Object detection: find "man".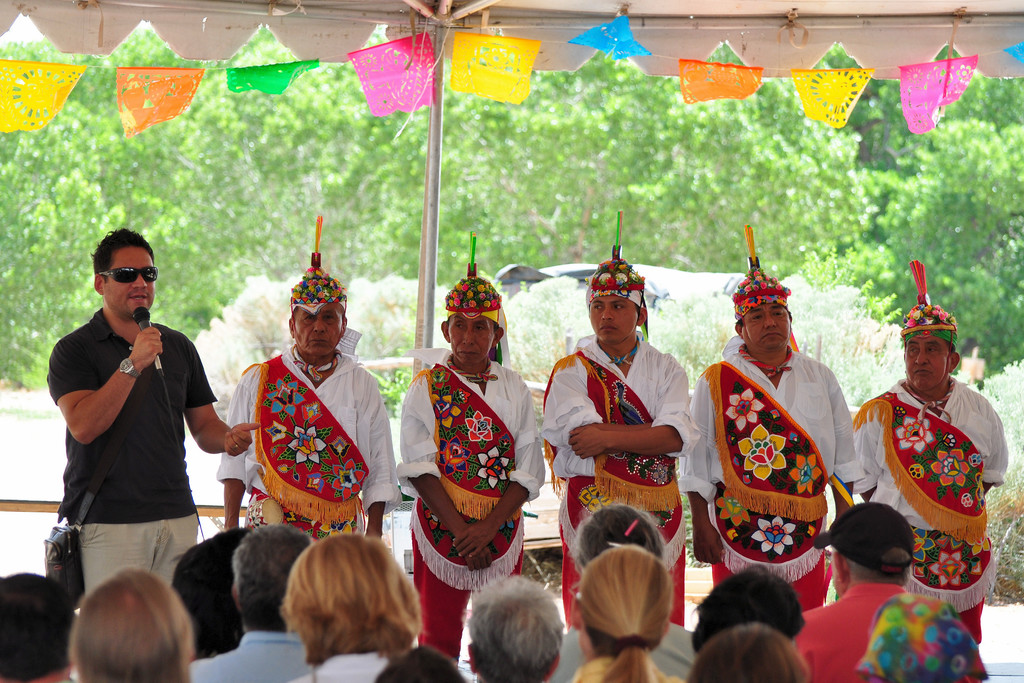
{"x1": 851, "y1": 299, "x2": 1006, "y2": 646}.
